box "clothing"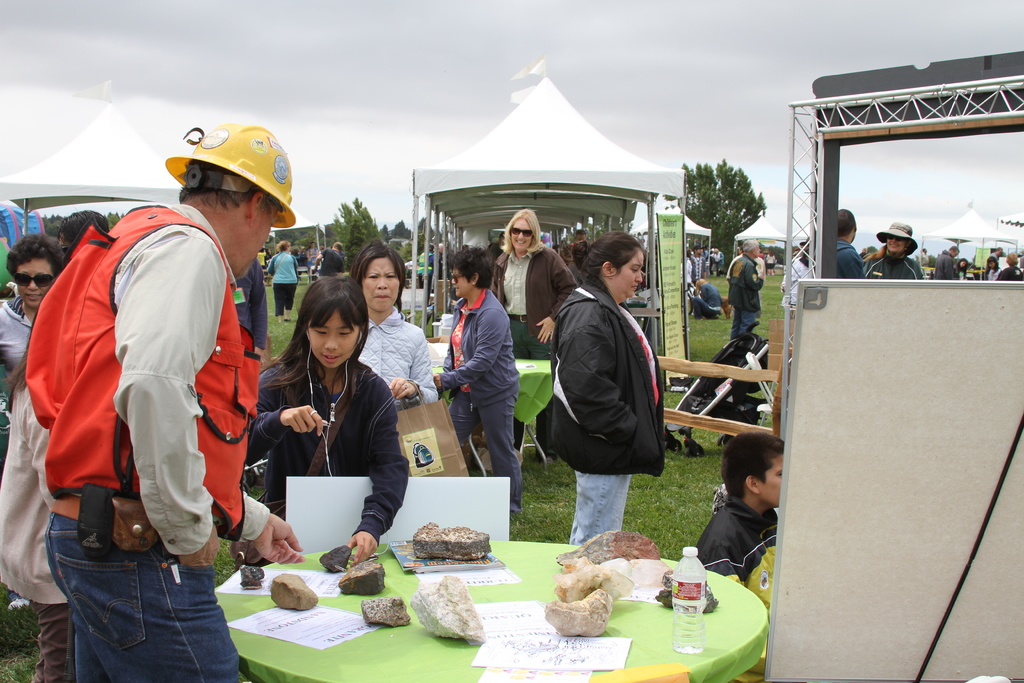
<region>857, 248, 917, 281</region>
